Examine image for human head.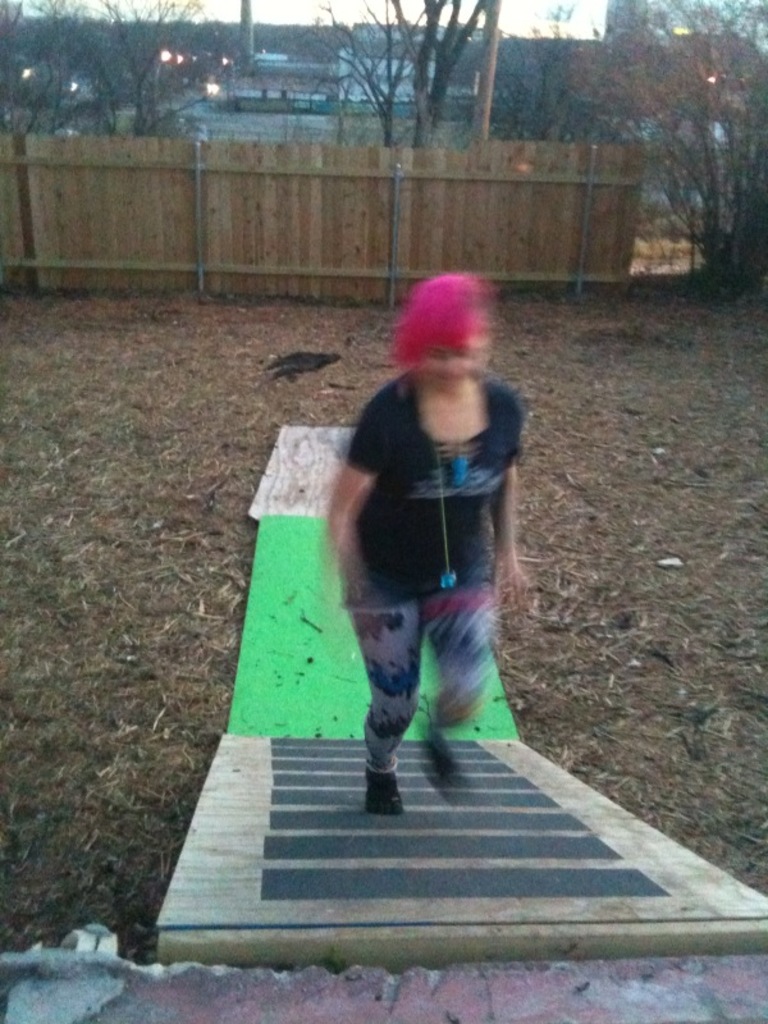
Examination result: bbox=(389, 270, 507, 378).
